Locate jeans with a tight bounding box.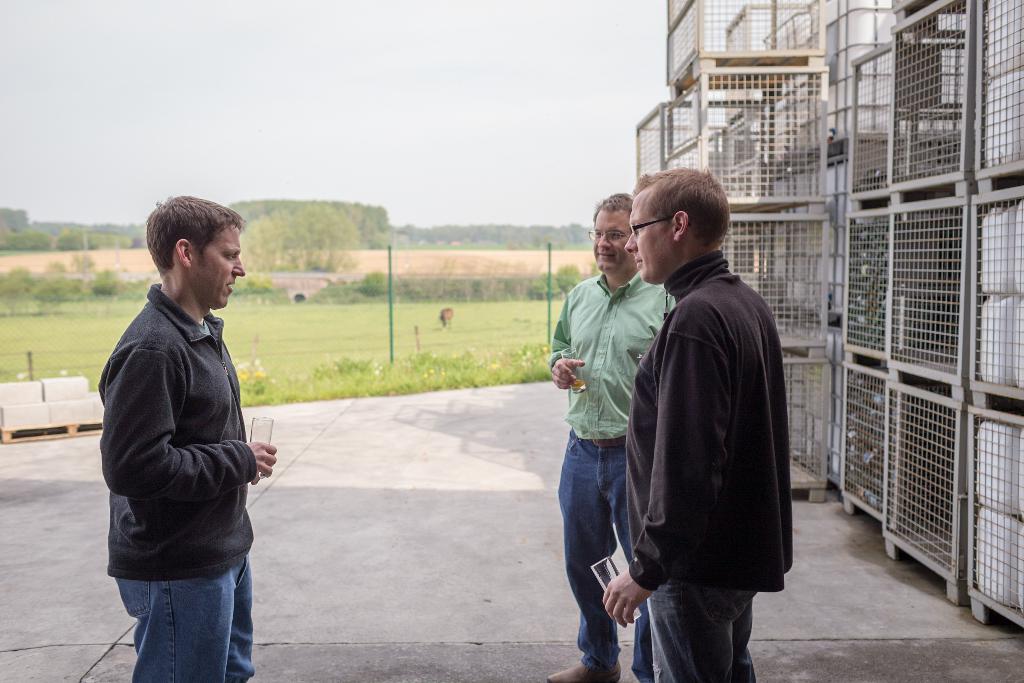
region(108, 536, 260, 675).
